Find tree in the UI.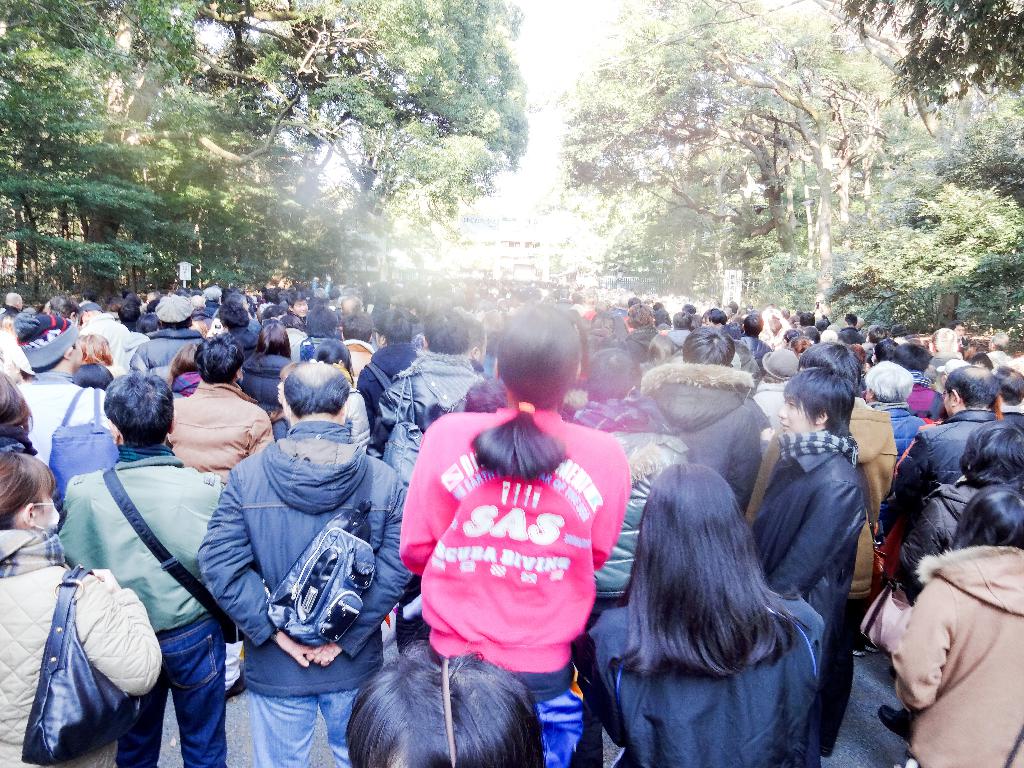
UI element at {"x1": 855, "y1": 0, "x2": 1023, "y2": 101}.
